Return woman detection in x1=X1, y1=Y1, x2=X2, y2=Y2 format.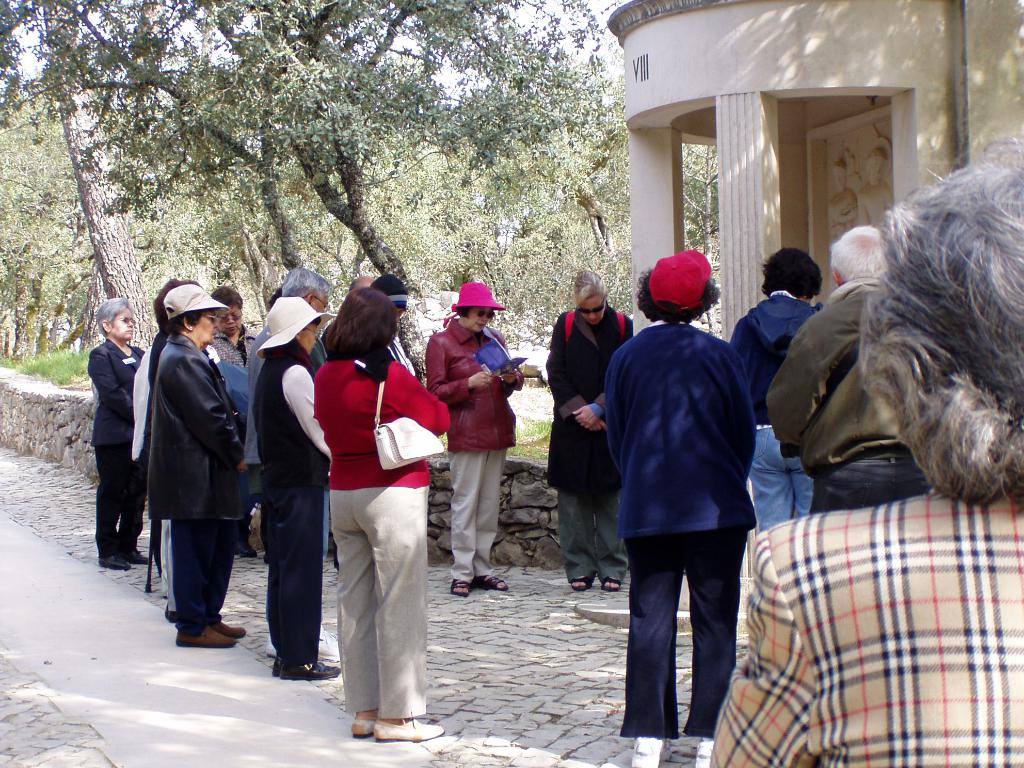
x1=253, y1=296, x2=340, y2=680.
